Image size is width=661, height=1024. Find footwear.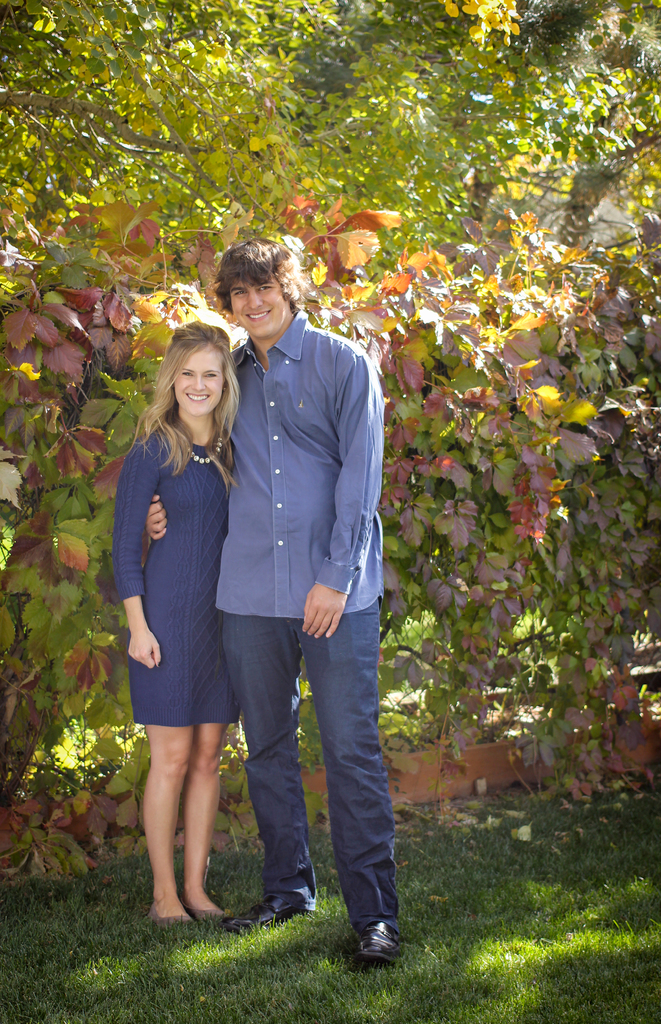
bbox=[193, 909, 233, 932].
